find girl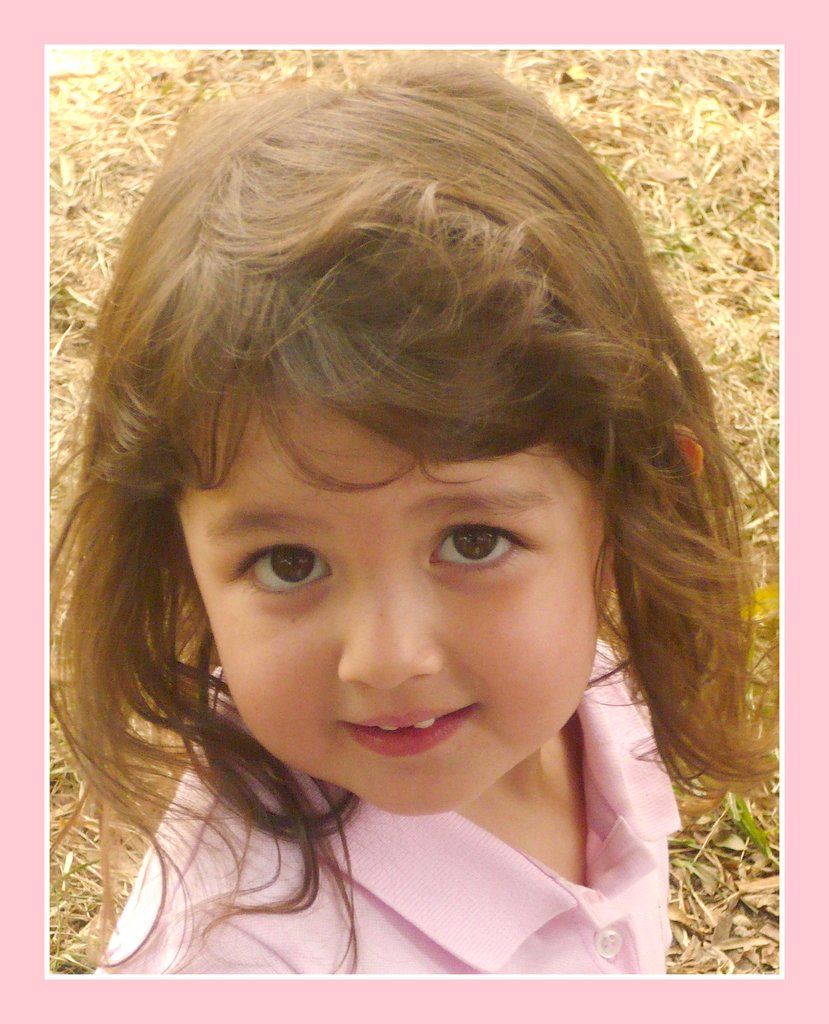
<bbox>51, 45, 786, 982</bbox>
